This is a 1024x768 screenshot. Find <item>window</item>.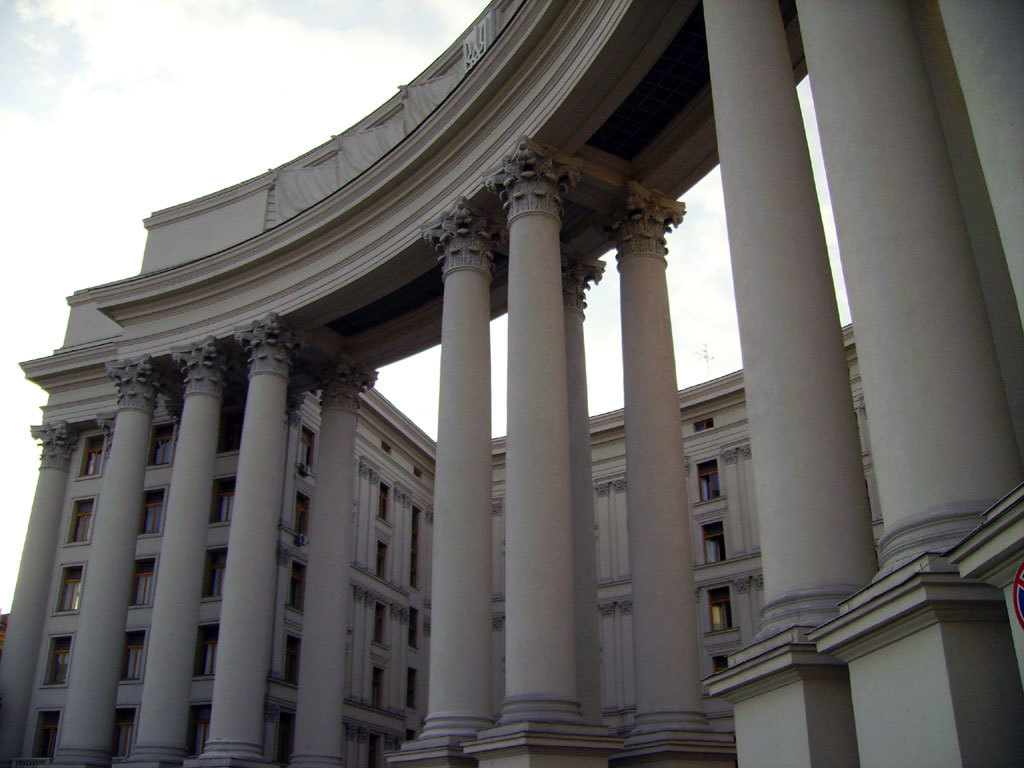
Bounding box: Rect(87, 442, 107, 481).
